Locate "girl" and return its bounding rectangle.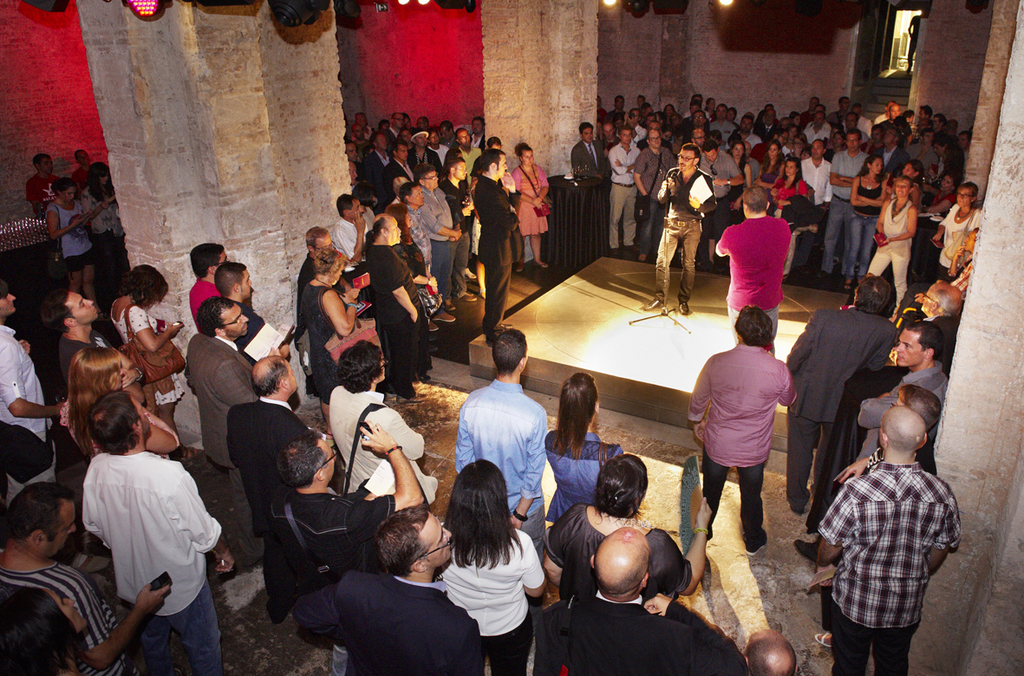
(x1=846, y1=154, x2=890, y2=289).
